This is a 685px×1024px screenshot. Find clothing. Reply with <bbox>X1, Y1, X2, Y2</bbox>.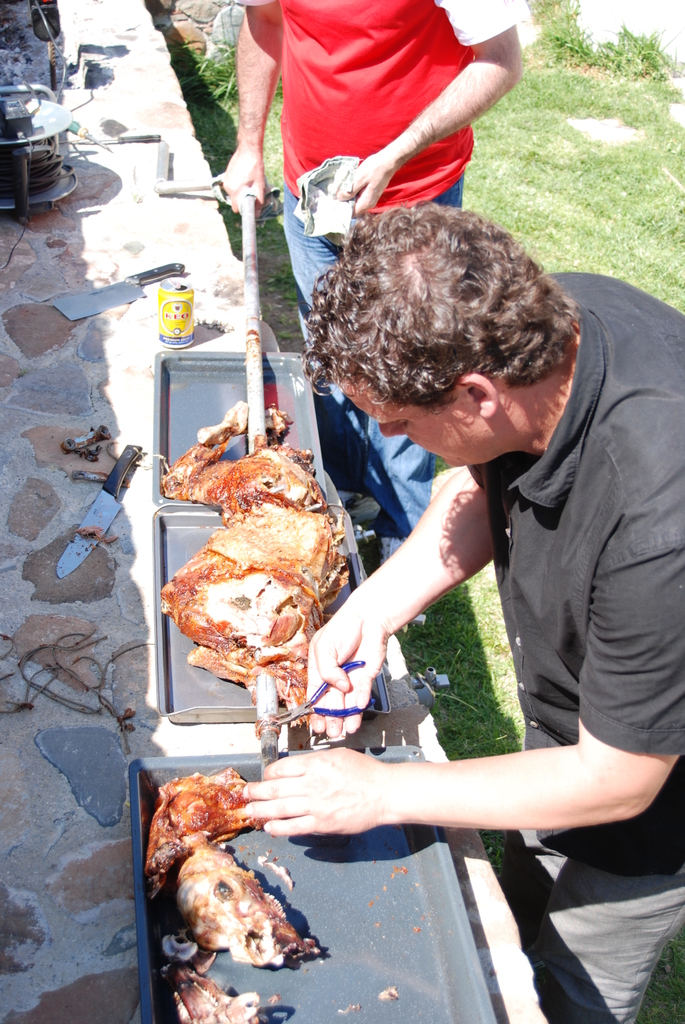
<bbox>224, 0, 537, 559</bbox>.
